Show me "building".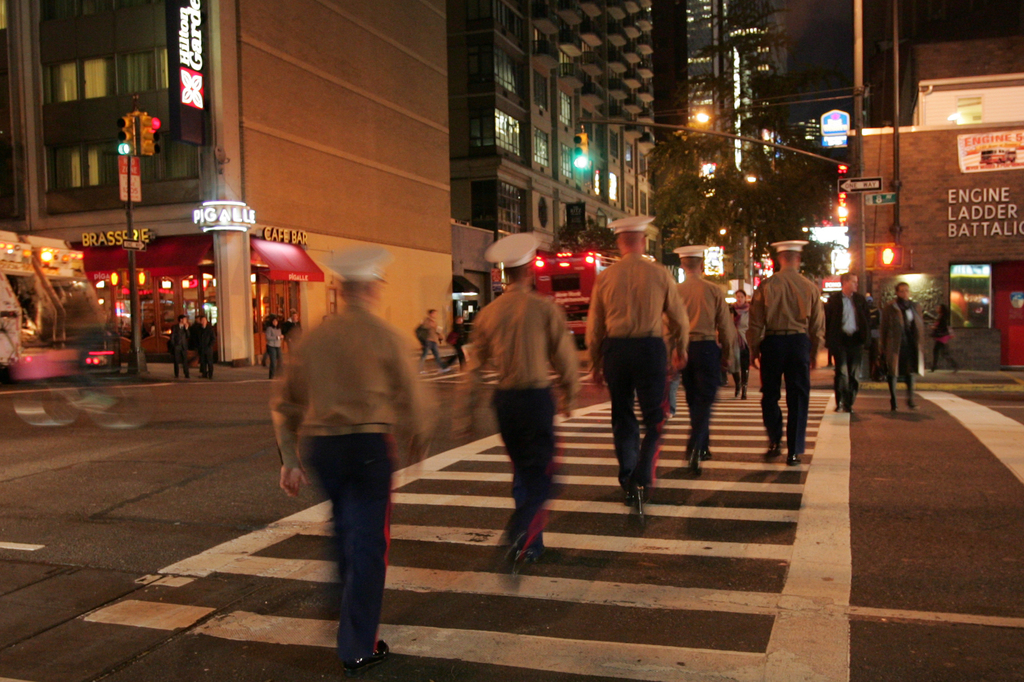
"building" is here: 687/0/780/178.
